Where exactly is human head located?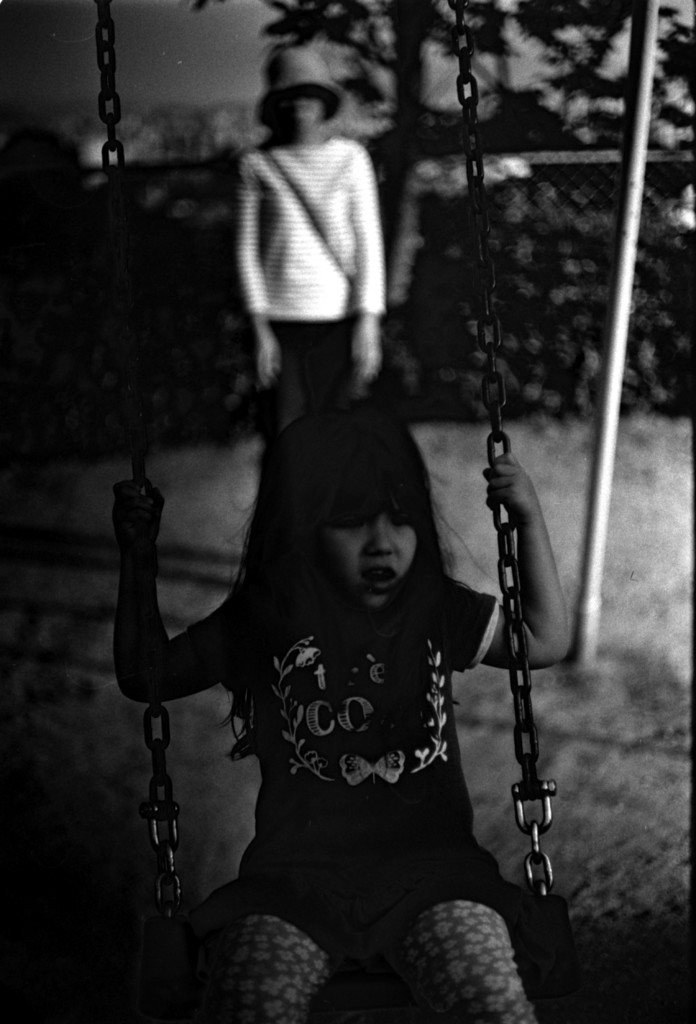
Its bounding box is l=268, t=45, r=331, b=131.
